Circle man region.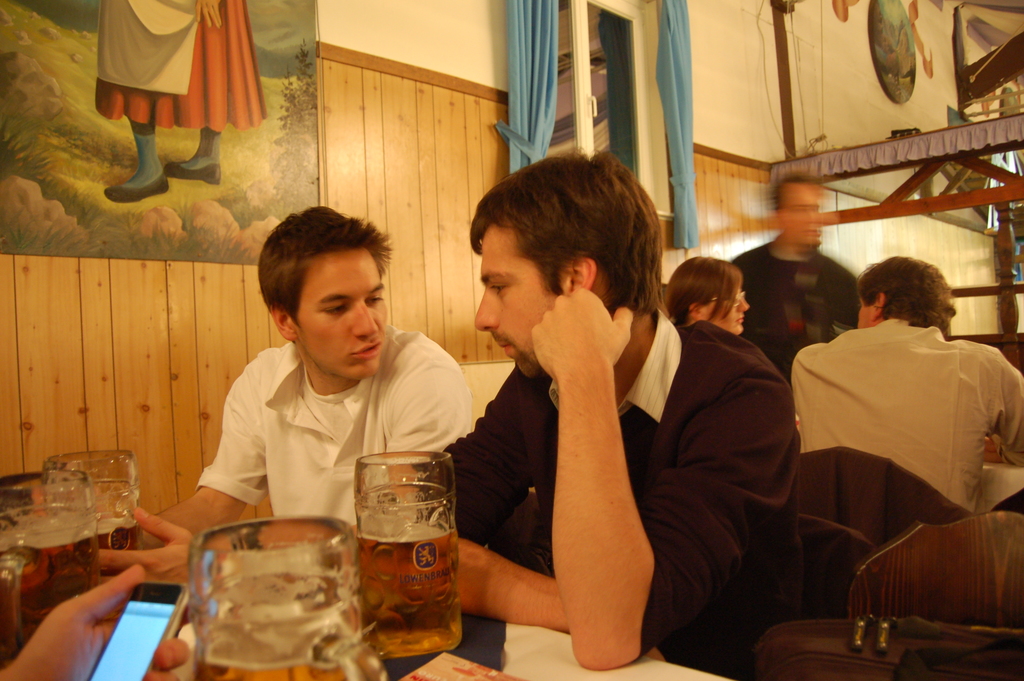
Region: detection(84, 208, 480, 599).
